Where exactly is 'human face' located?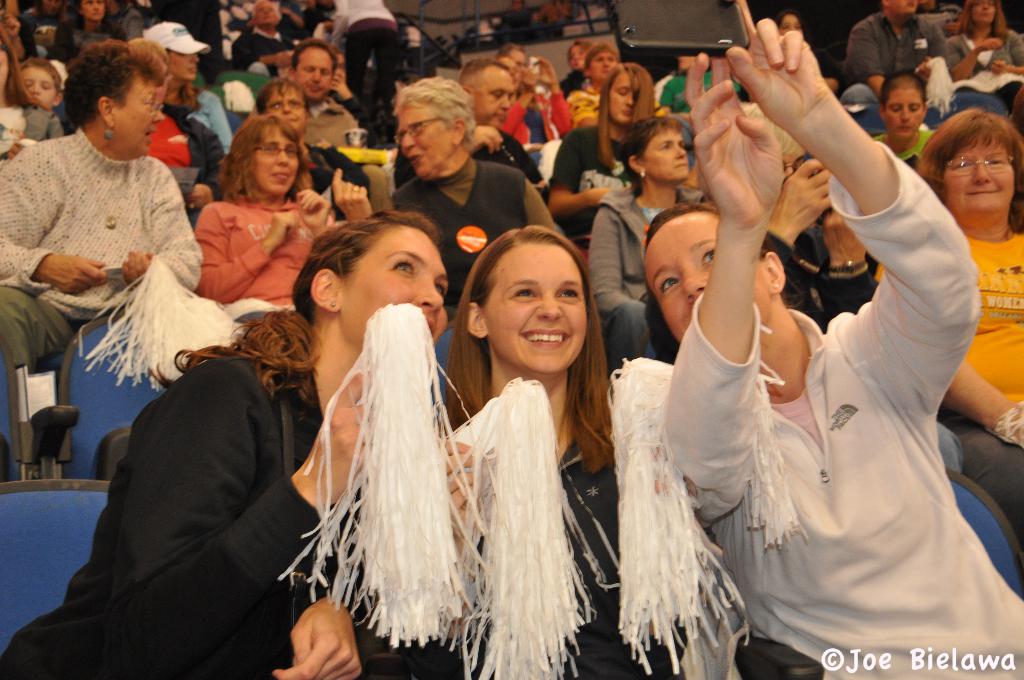
Its bounding box is detection(82, 0, 107, 22).
